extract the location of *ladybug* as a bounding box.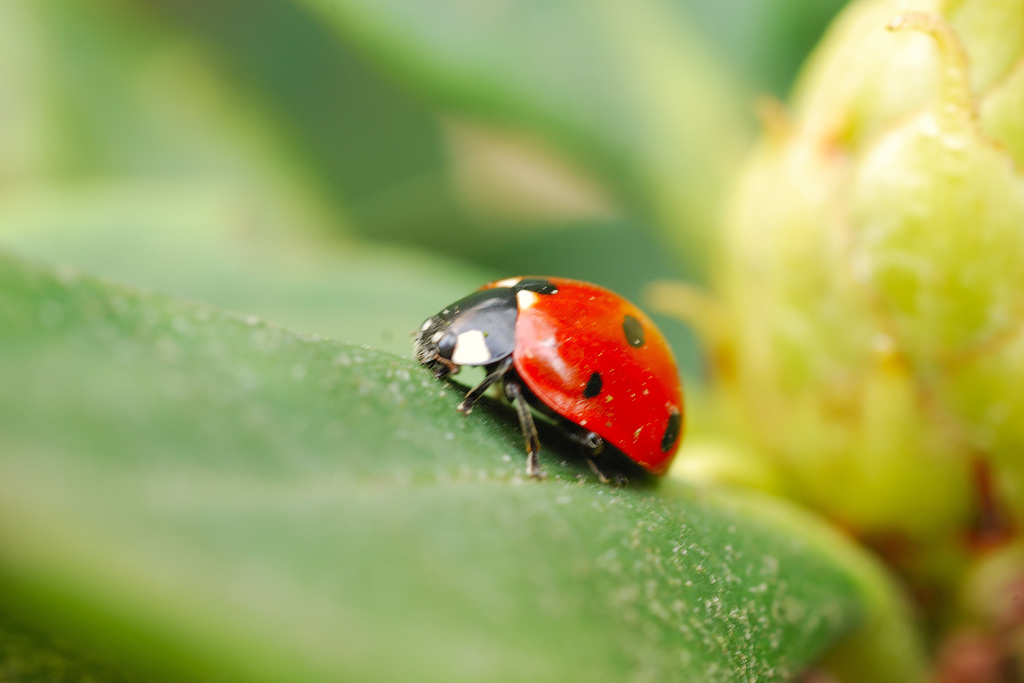
[417, 272, 686, 478].
